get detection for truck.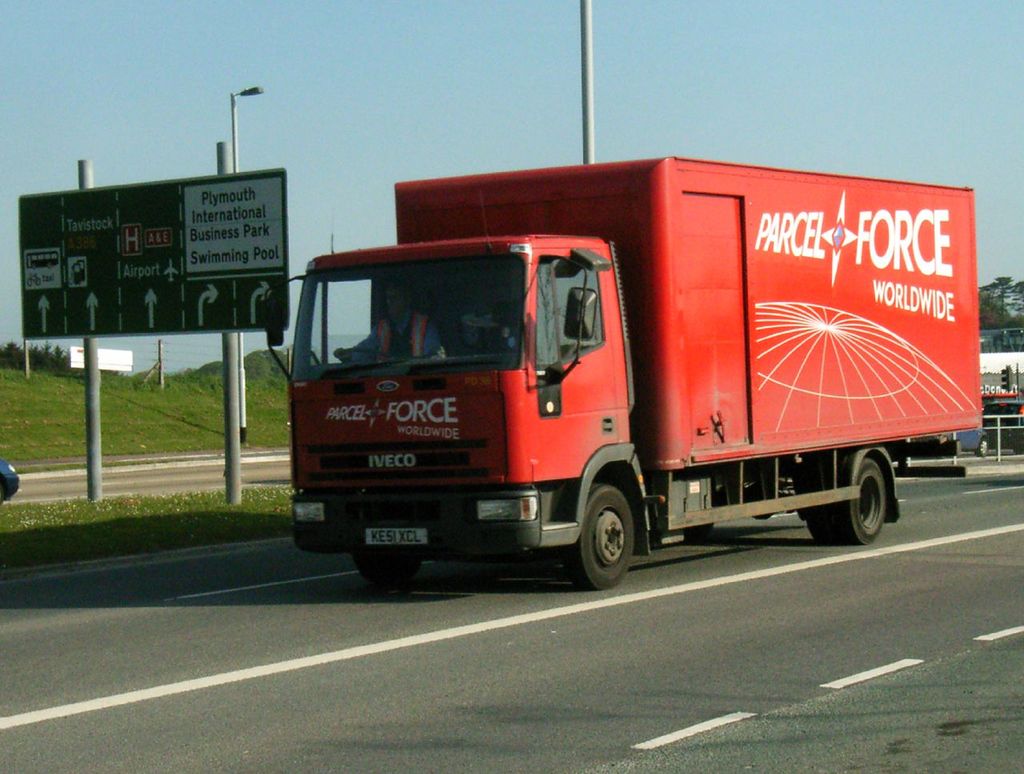
Detection: <box>269,158,994,604</box>.
